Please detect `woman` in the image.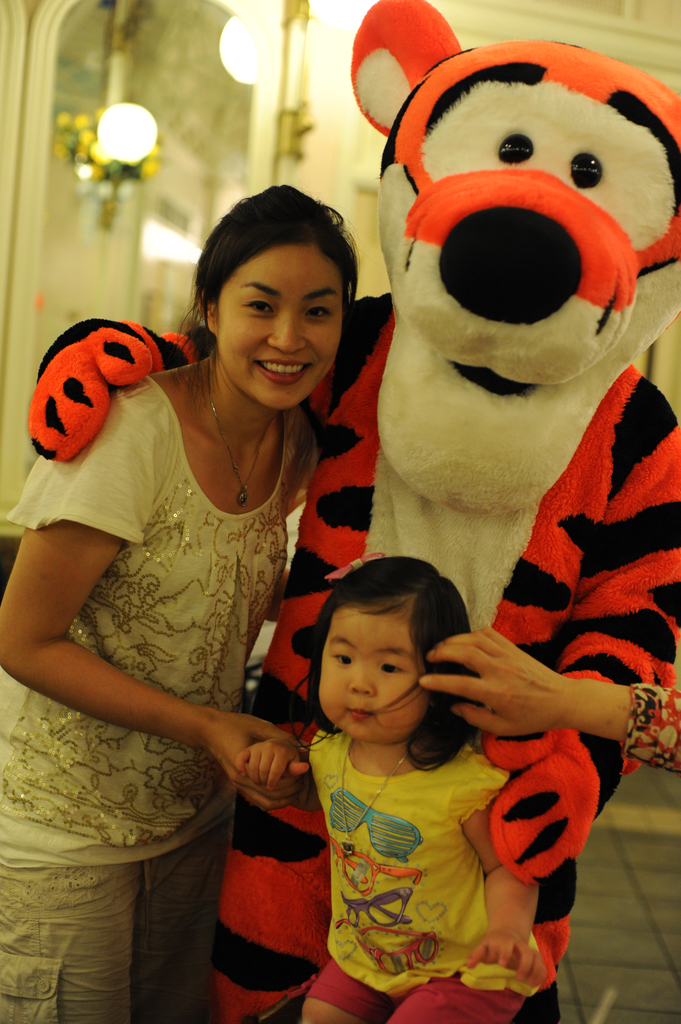
bbox(45, 153, 397, 999).
